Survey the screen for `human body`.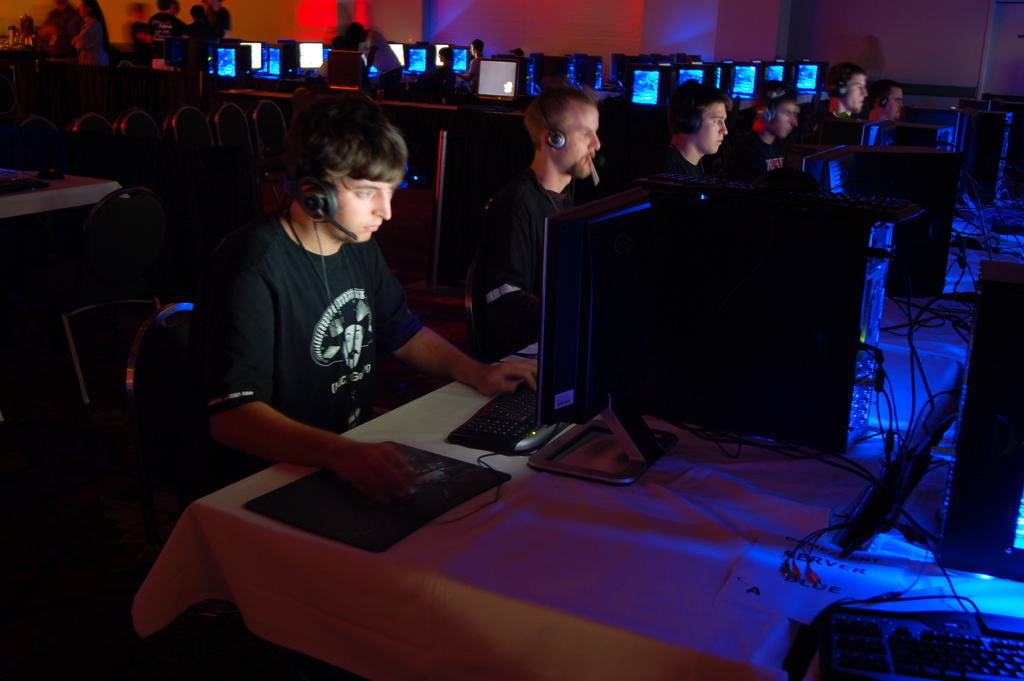
Survey found: locate(472, 165, 582, 356).
